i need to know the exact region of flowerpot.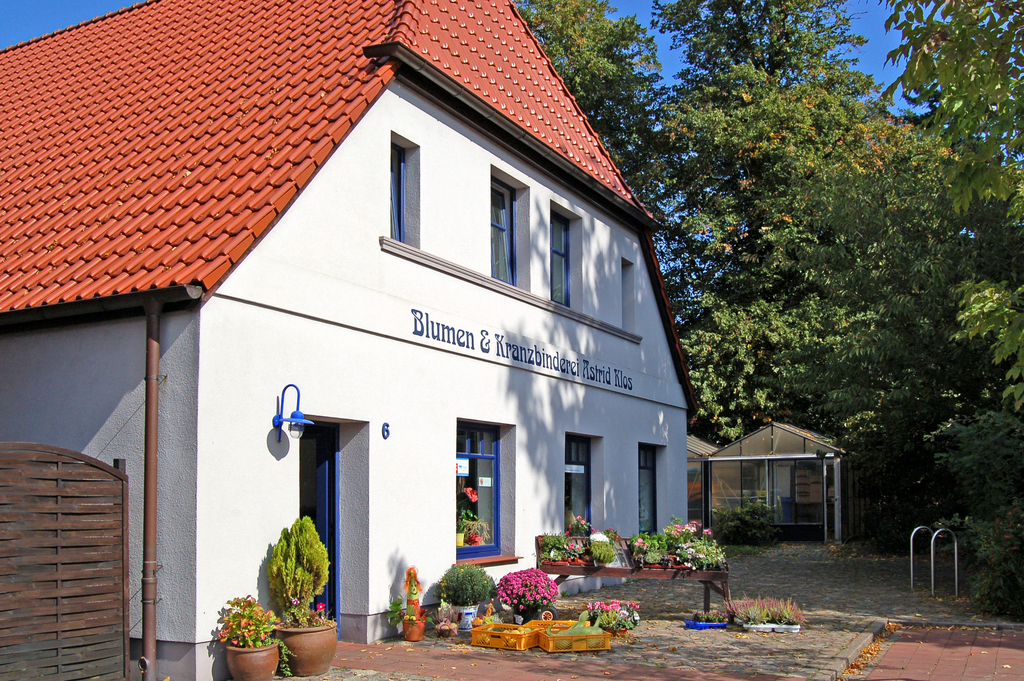
Region: <bbox>446, 605, 477, 629</bbox>.
